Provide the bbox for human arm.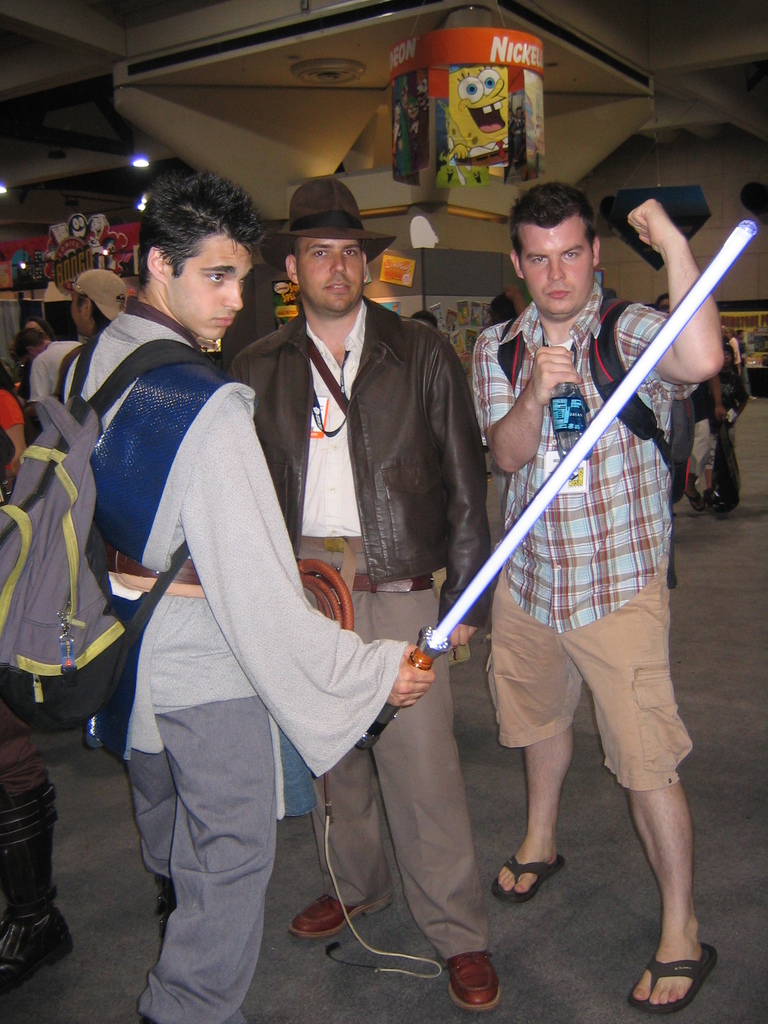
1 380 33 468.
